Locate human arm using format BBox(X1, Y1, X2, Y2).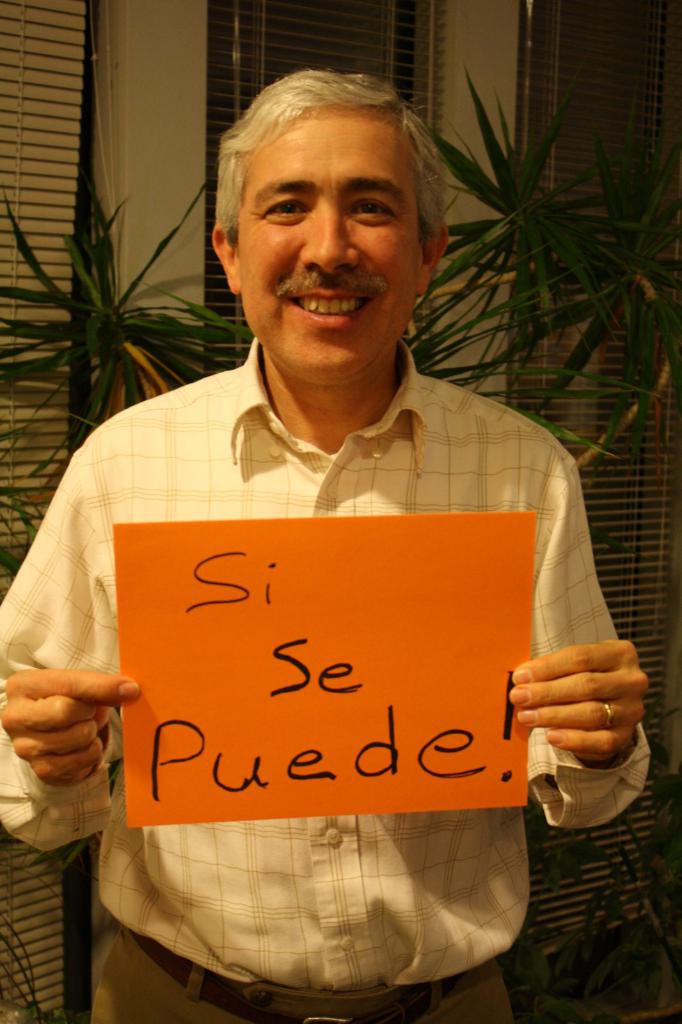
BBox(511, 452, 654, 838).
